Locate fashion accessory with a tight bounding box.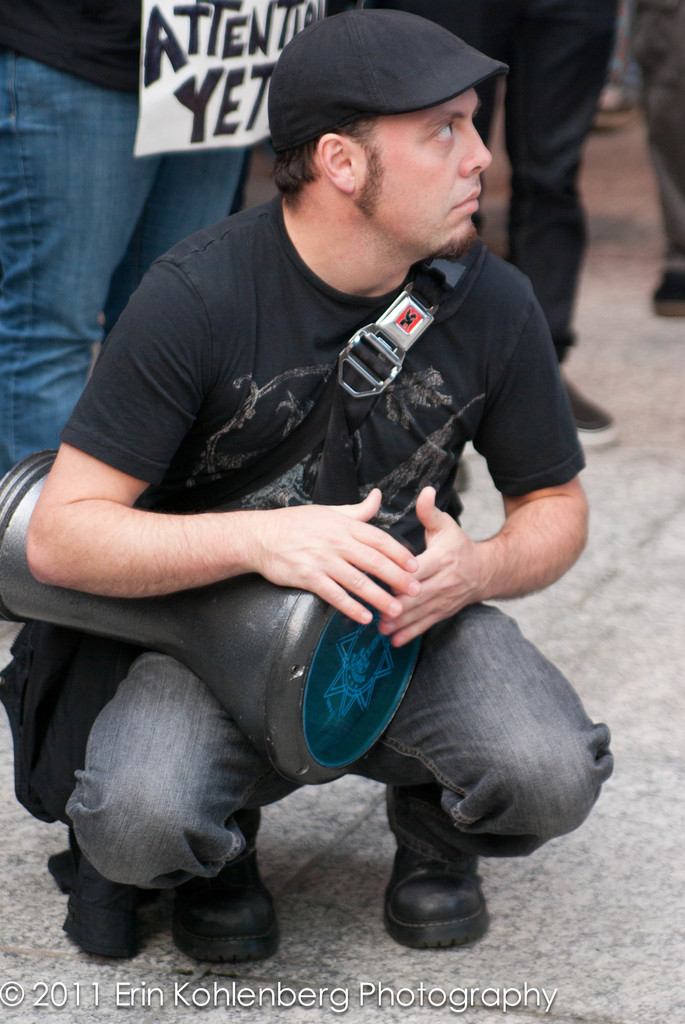
<box>177,836,286,967</box>.
